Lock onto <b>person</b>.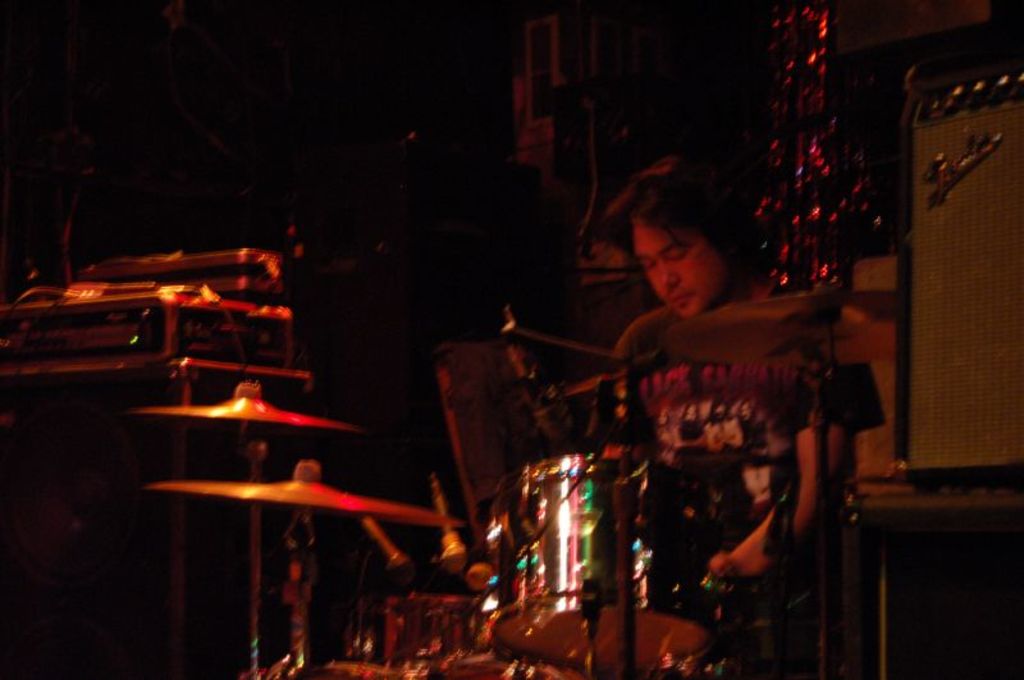
Locked: (585,175,820,610).
